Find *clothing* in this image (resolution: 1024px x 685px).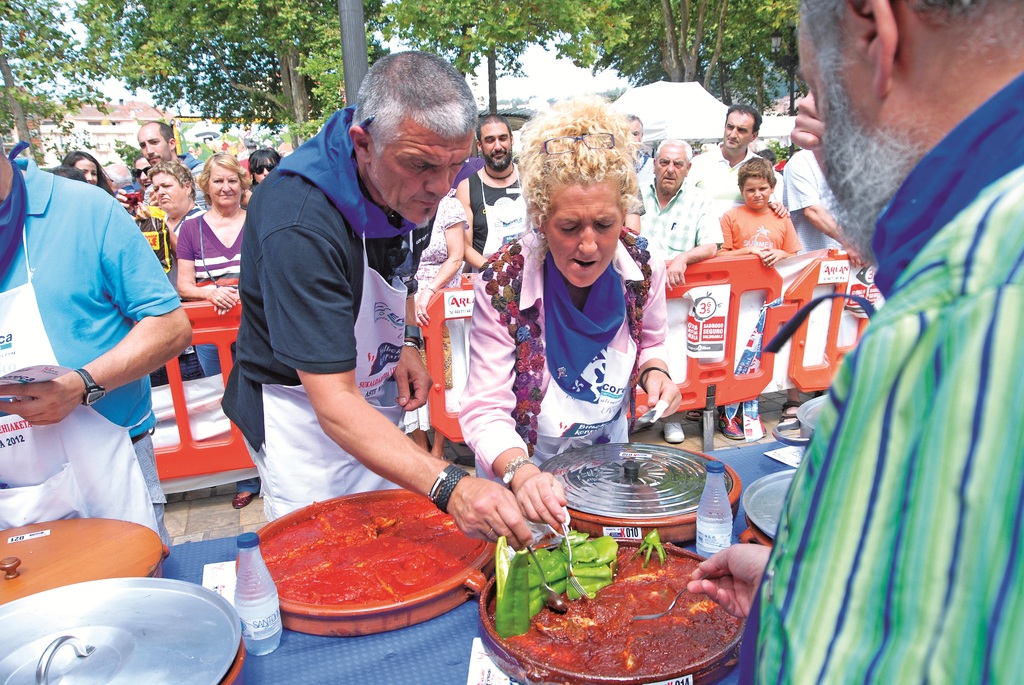
(793,146,840,257).
